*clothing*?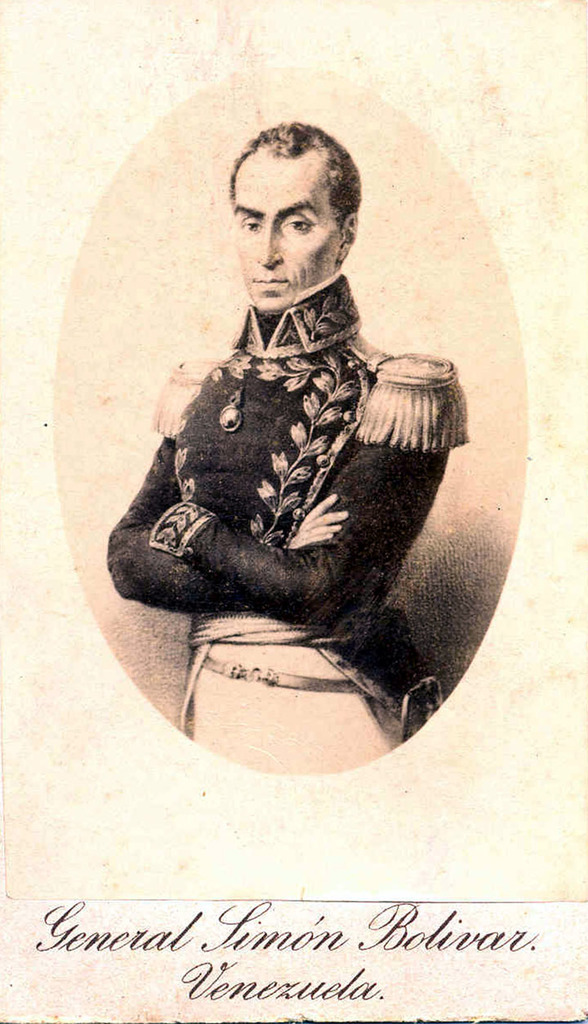
select_region(108, 242, 481, 707)
